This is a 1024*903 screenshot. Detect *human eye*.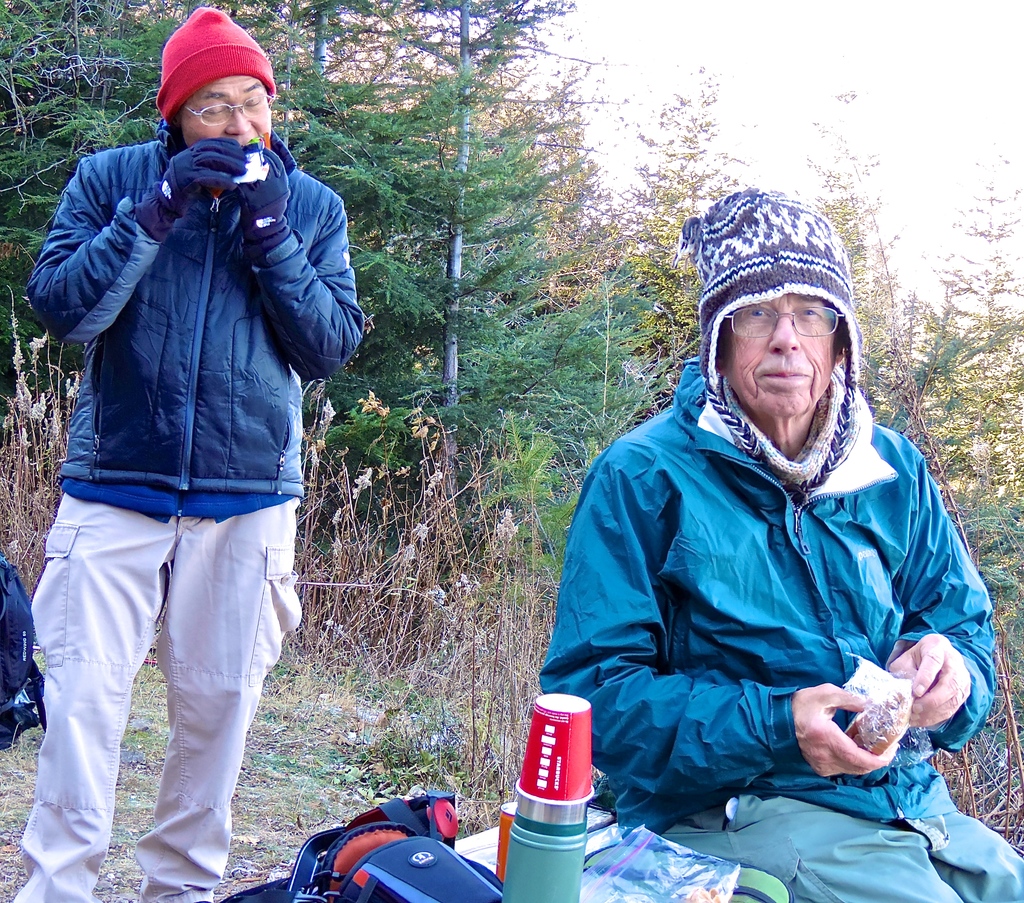
crop(797, 300, 817, 326).
